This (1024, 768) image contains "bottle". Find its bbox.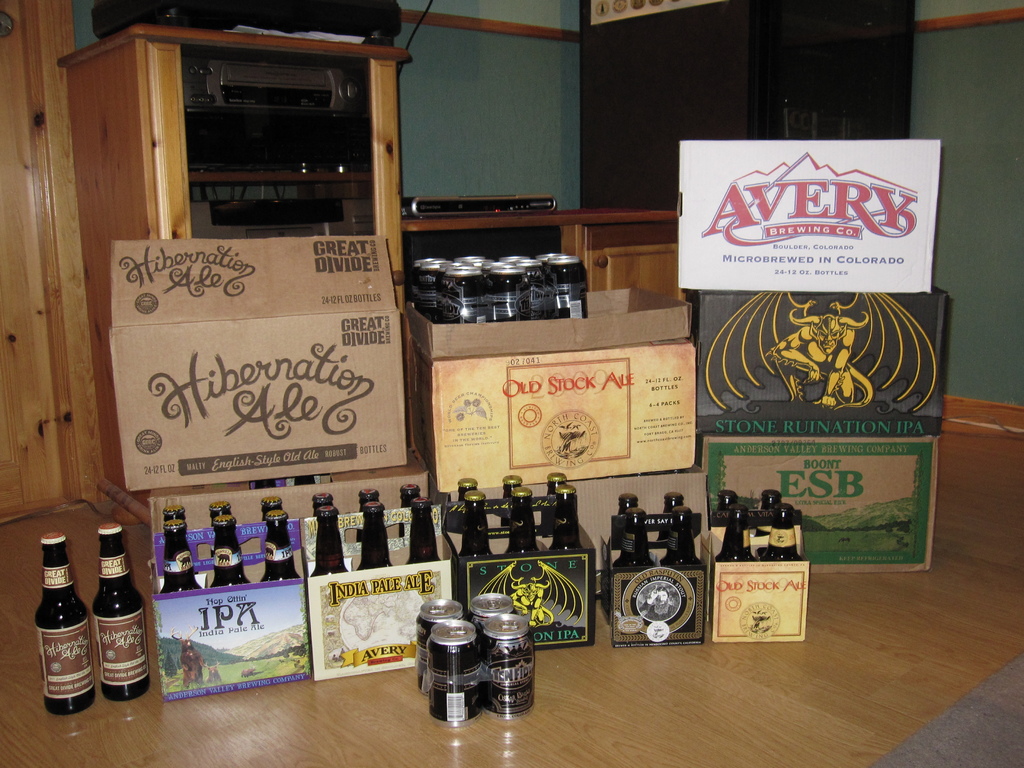
BBox(506, 477, 520, 528).
